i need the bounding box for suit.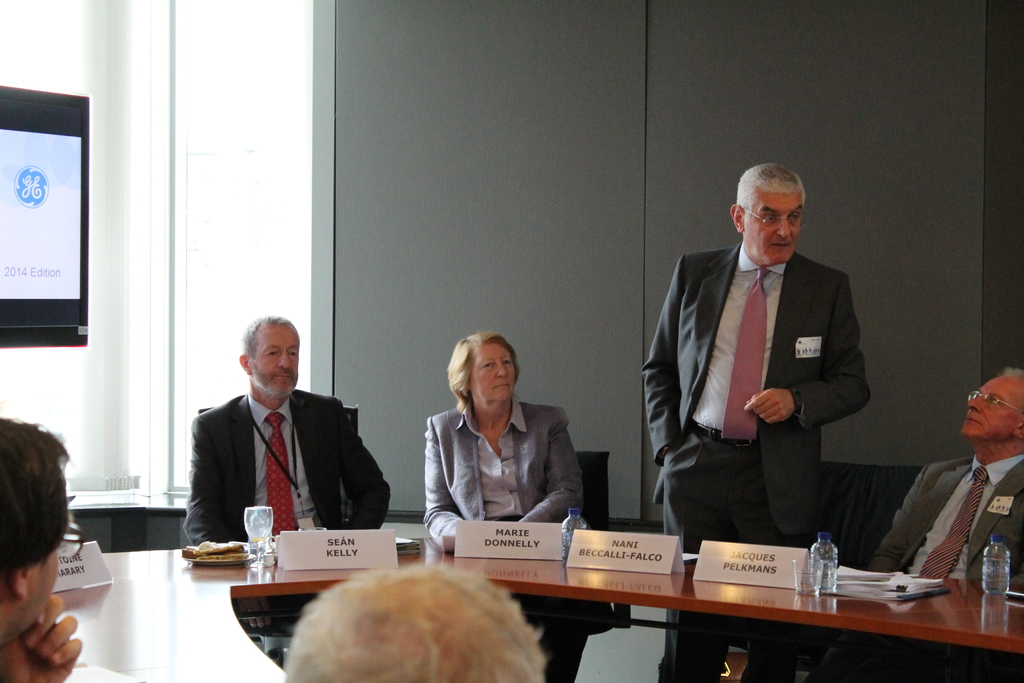
Here it is: box(639, 244, 875, 682).
